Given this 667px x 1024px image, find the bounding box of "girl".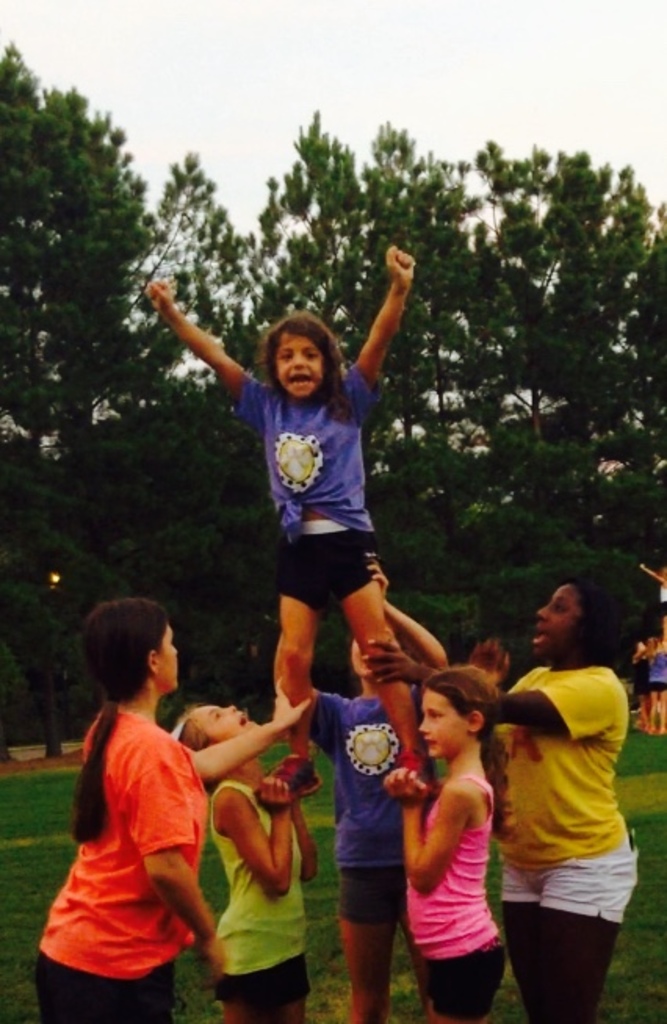
select_region(172, 705, 318, 1022).
